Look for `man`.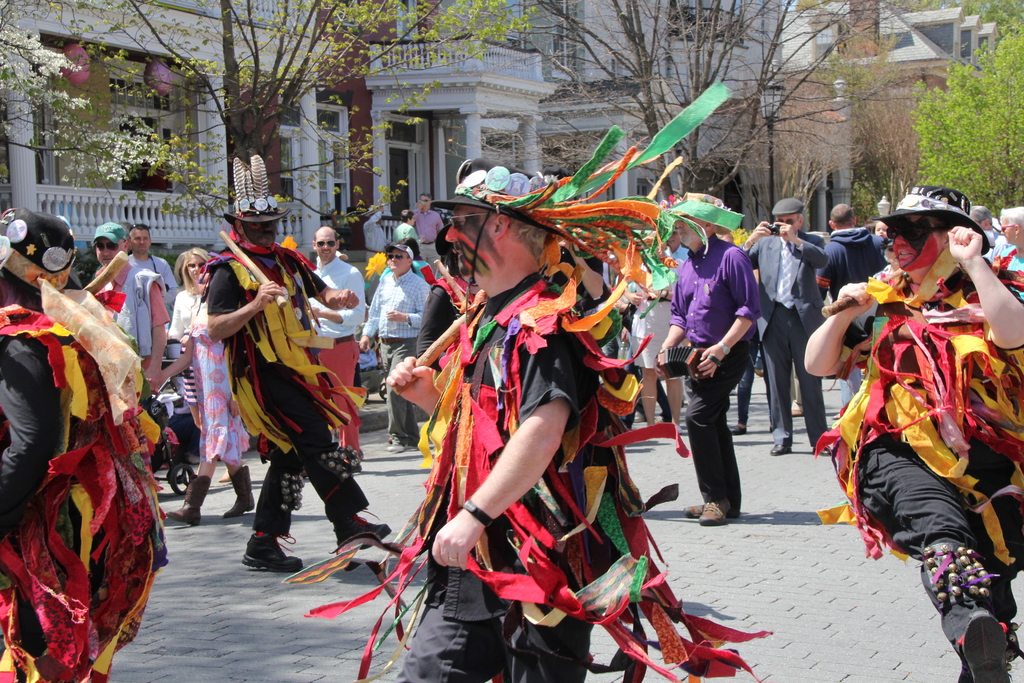
Found: (413,197,440,254).
